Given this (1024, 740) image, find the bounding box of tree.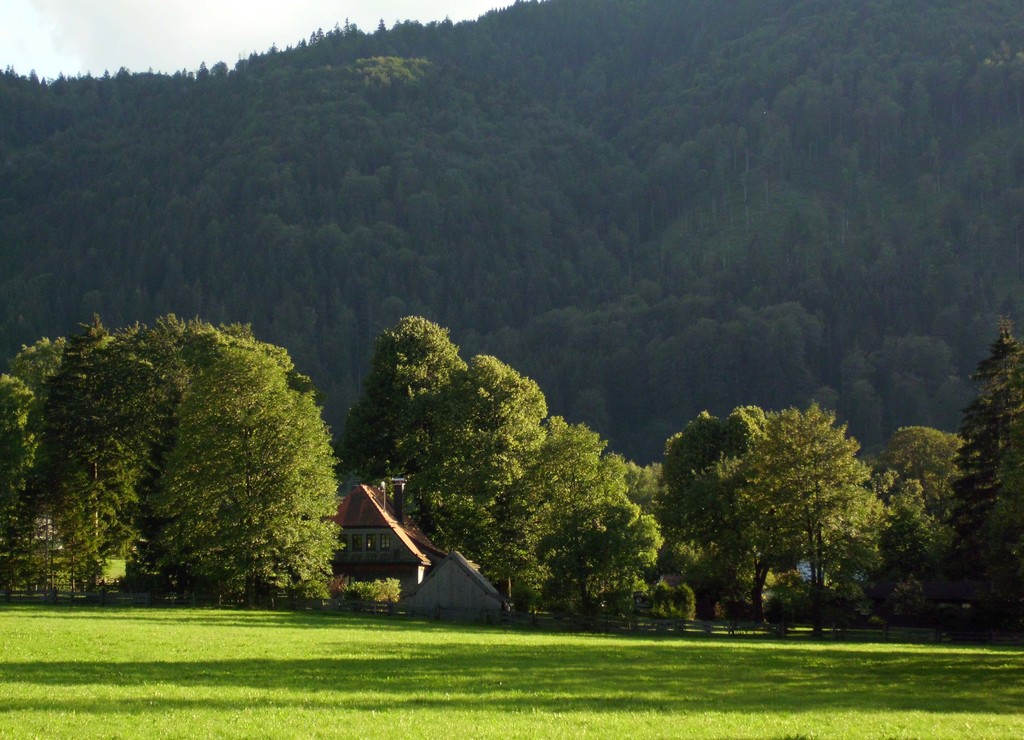
862/426/998/632.
